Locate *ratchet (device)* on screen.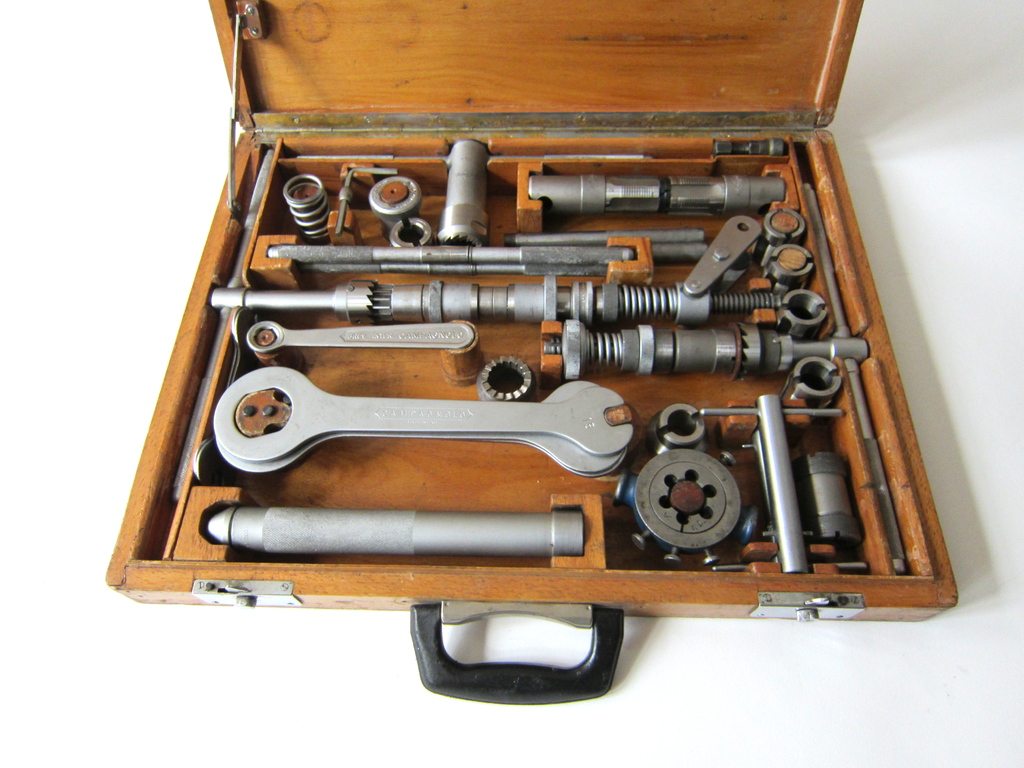
On screen at x1=206, y1=504, x2=589, y2=552.
